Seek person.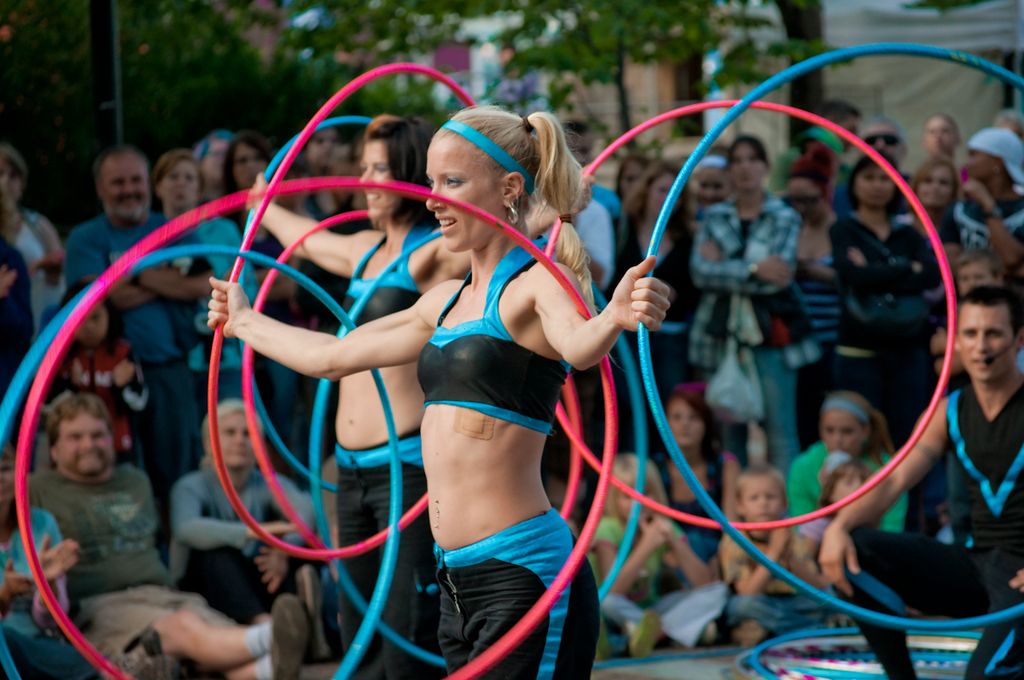
784/389/908/532.
